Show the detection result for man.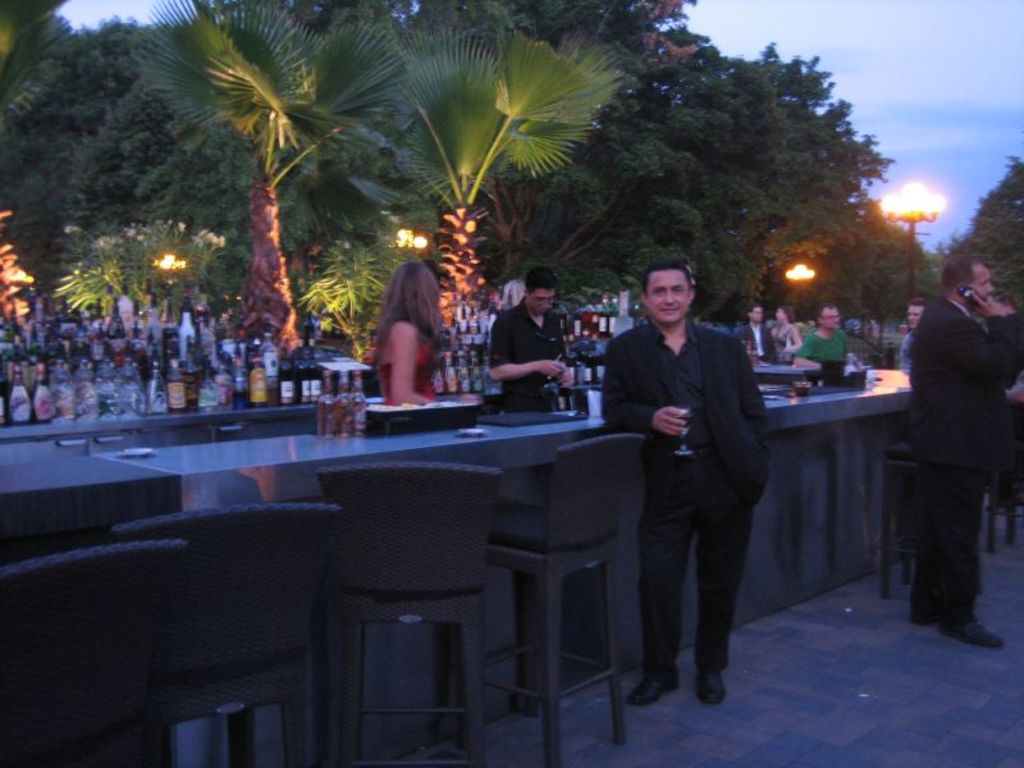
bbox(493, 266, 577, 413).
